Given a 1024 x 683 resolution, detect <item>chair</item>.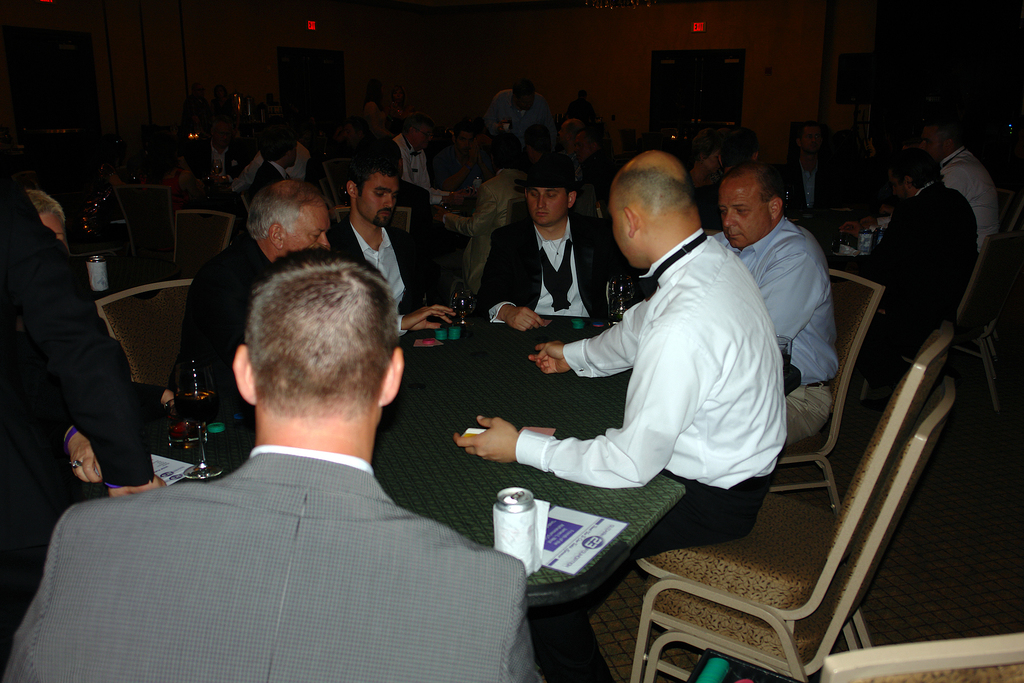
[x1=173, y1=213, x2=240, y2=265].
